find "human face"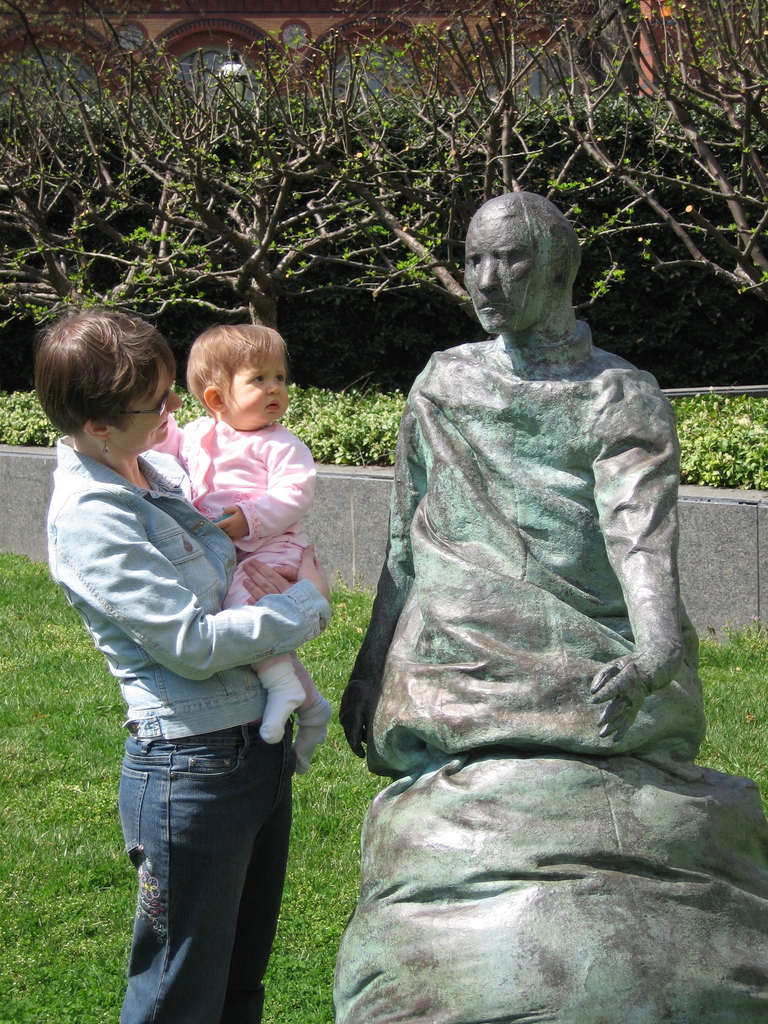
(left=464, top=208, right=547, bottom=332)
